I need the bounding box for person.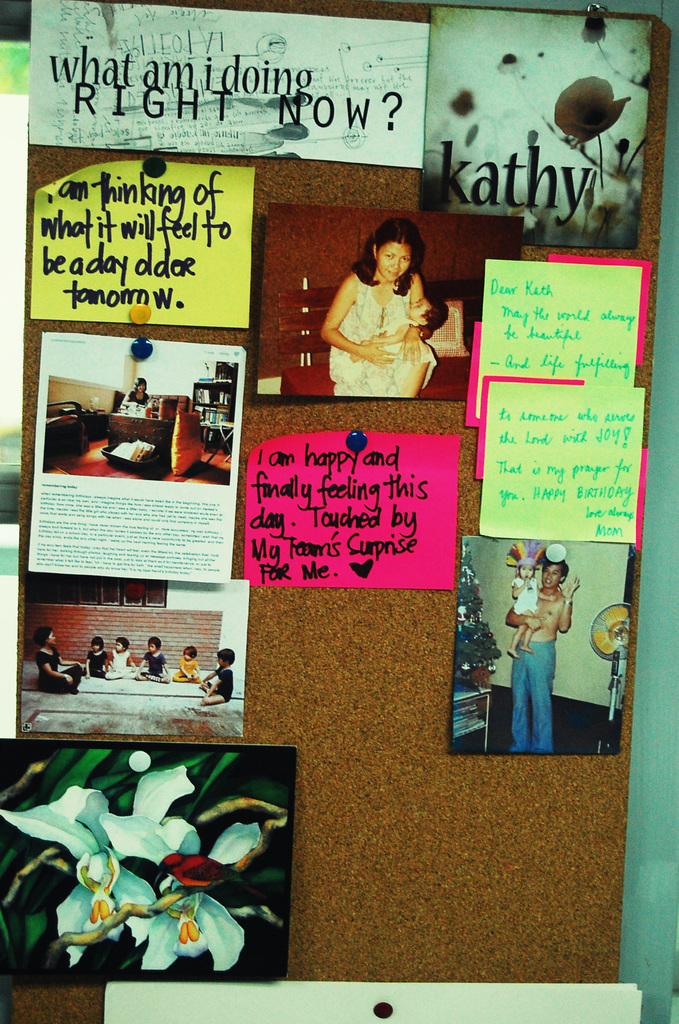
Here it is: [left=320, top=211, right=448, bottom=406].
